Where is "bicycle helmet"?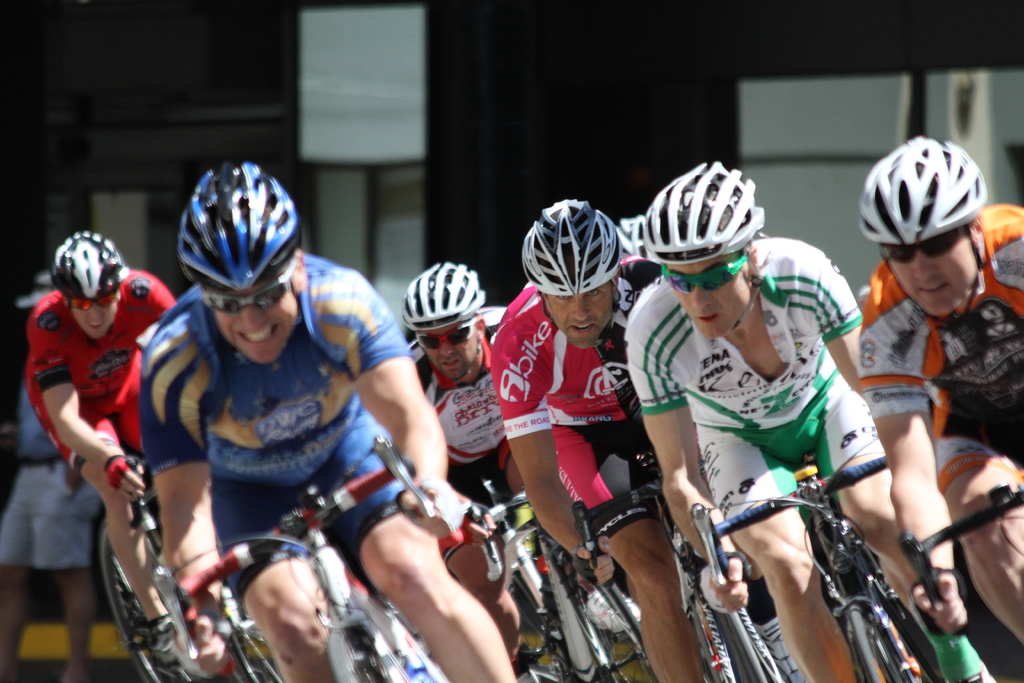
bbox(397, 260, 500, 330).
